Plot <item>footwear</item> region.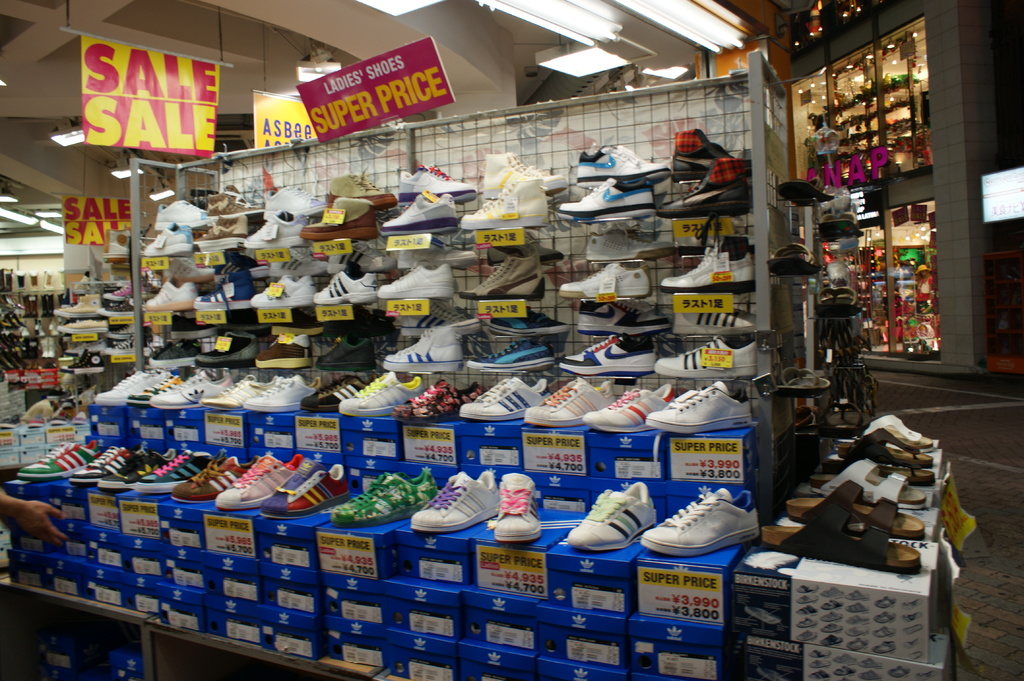
Plotted at bbox=(79, 440, 129, 486).
